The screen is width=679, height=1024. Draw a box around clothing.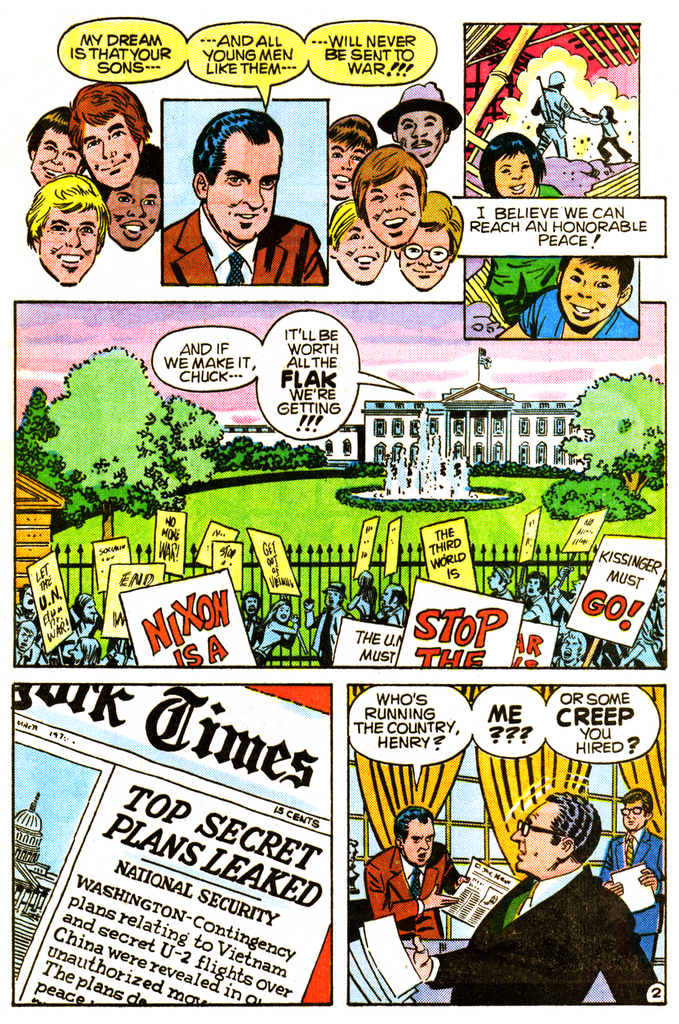
[256, 620, 294, 669].
